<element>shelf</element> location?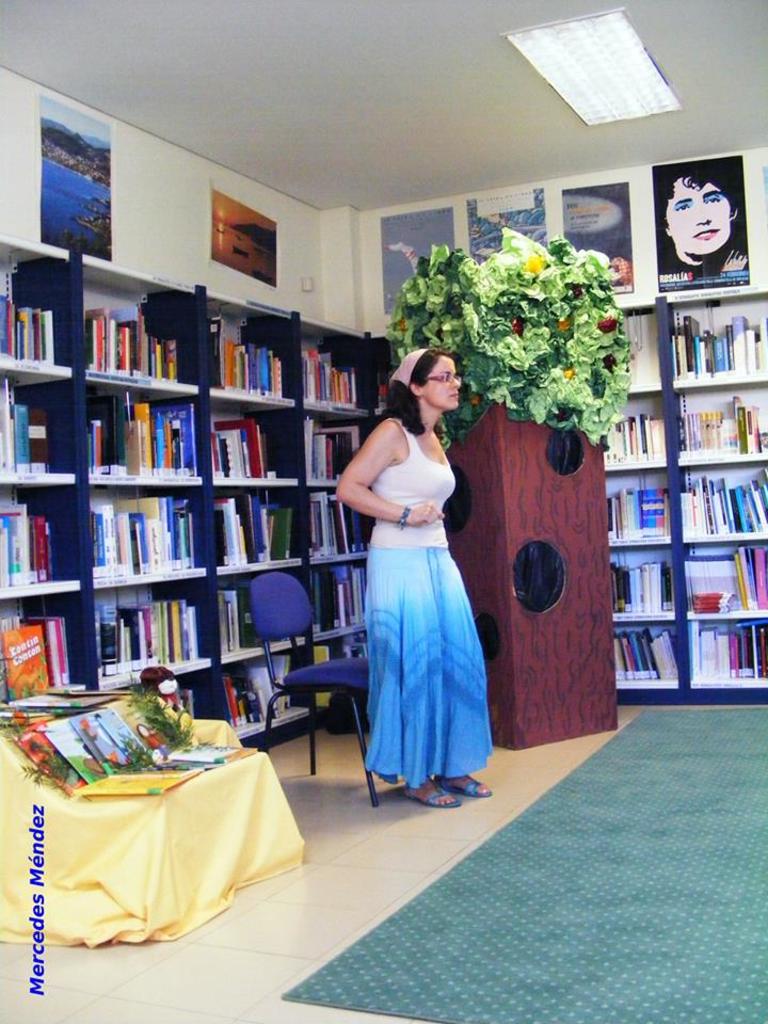
locate(608, 548, 674, 618)
